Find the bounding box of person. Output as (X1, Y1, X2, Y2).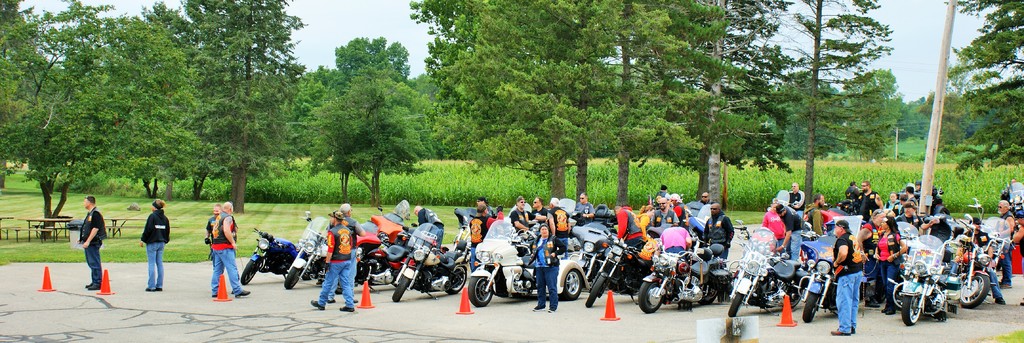
(833, 219, 860, 335).
